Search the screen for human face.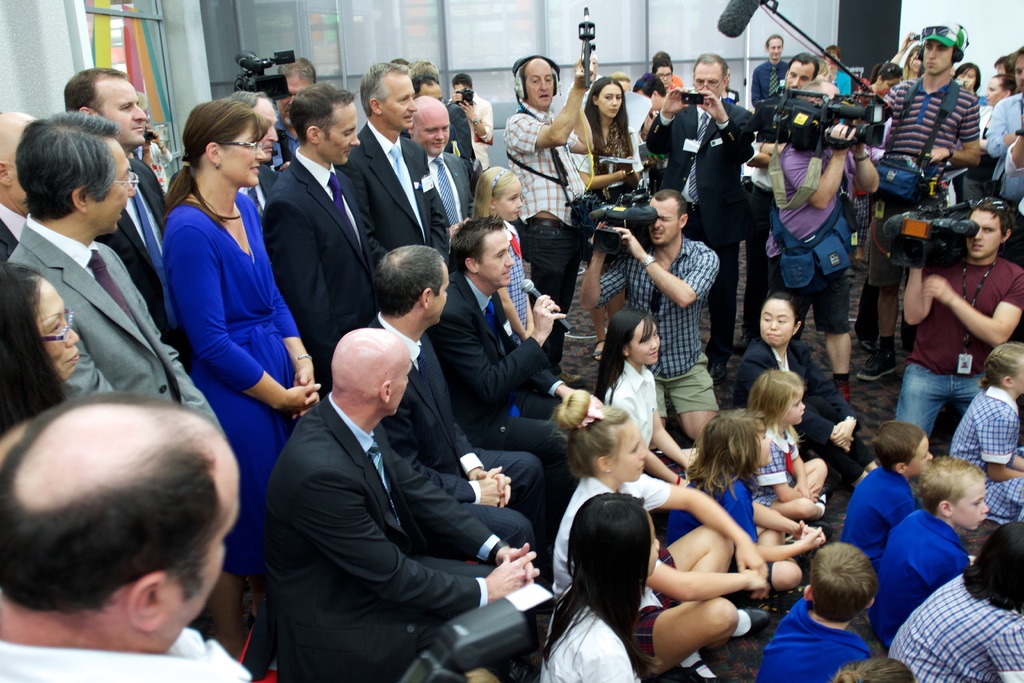
Found at (left=906, top=436, right=933, bottom=478).
